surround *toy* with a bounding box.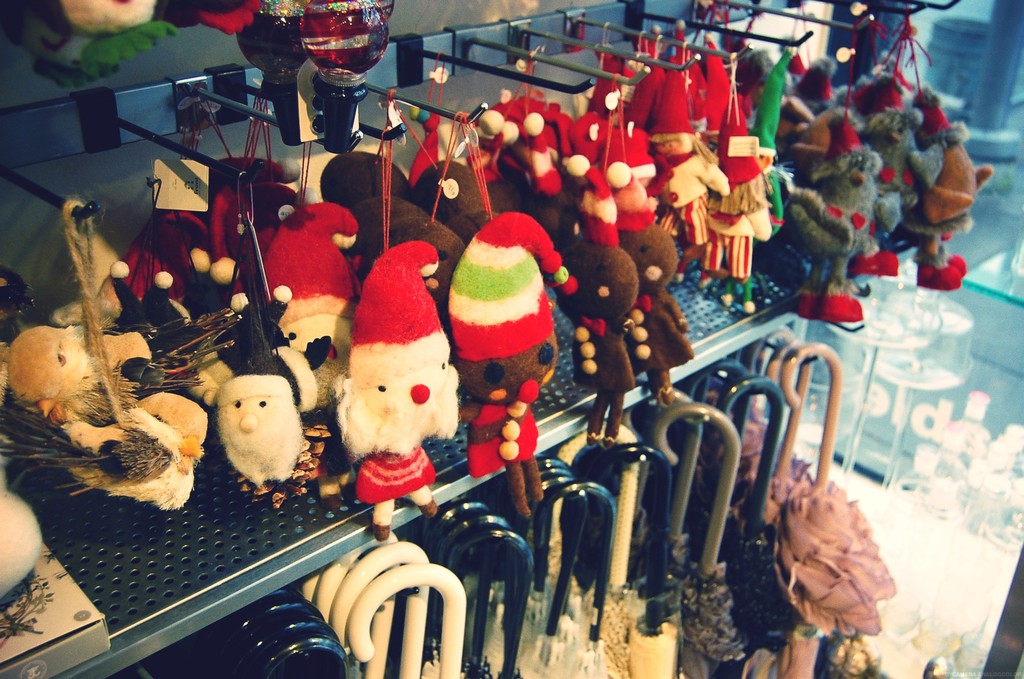
x1=355, y1=190, x2=463, y2=296.
